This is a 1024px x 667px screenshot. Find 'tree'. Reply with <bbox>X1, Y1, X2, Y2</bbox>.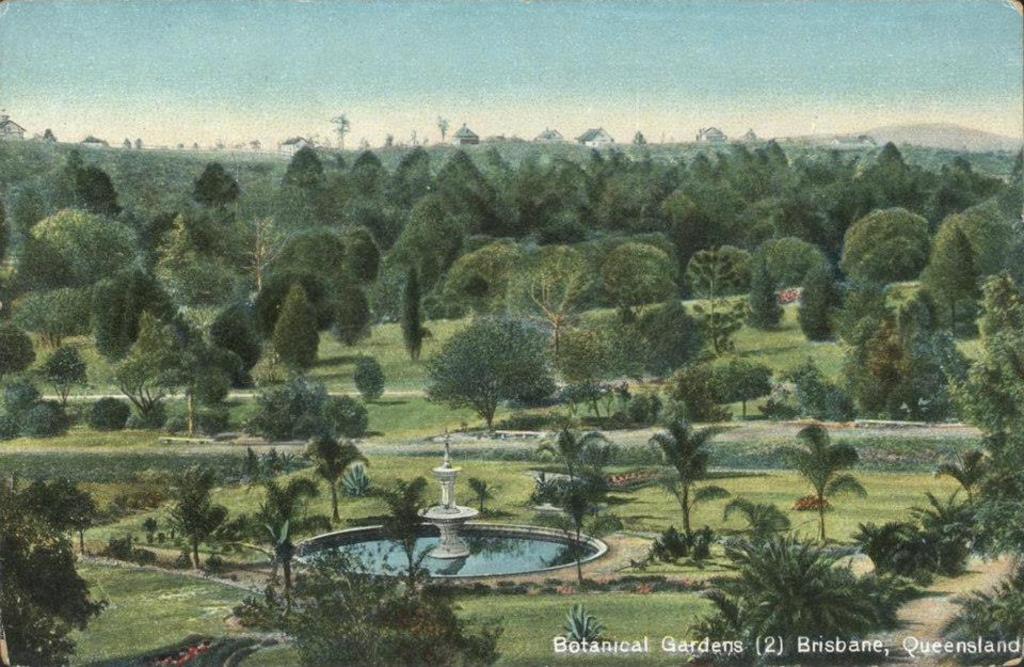
<bbox>800, 264, 845, 344</bbox>.
